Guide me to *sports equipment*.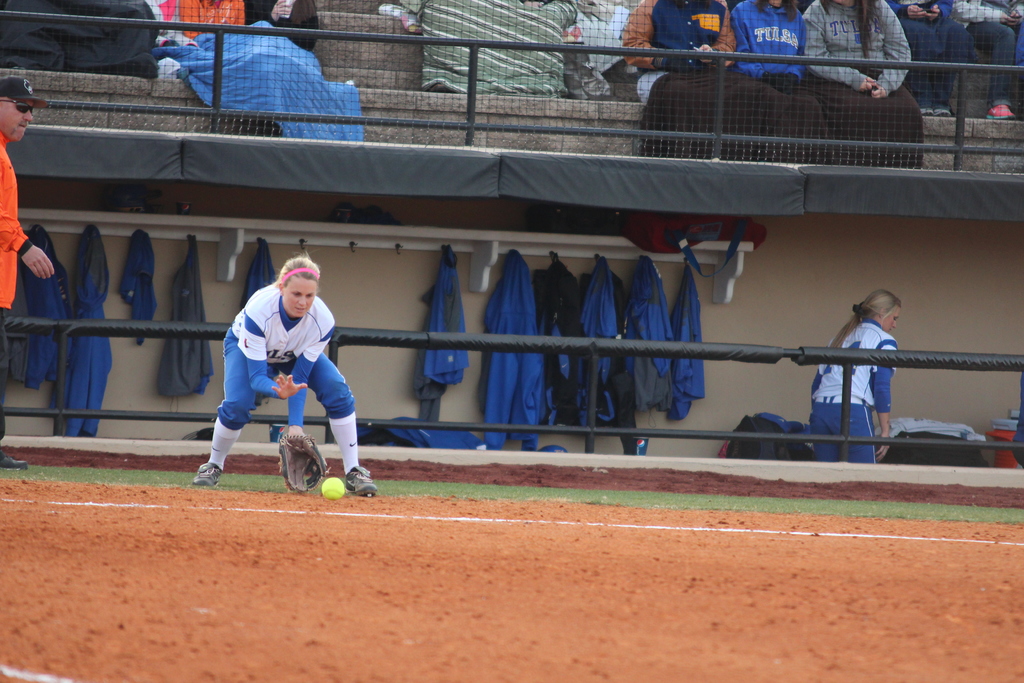
Guidance: [x1=278, y1=427, x2=326, y2=494].
